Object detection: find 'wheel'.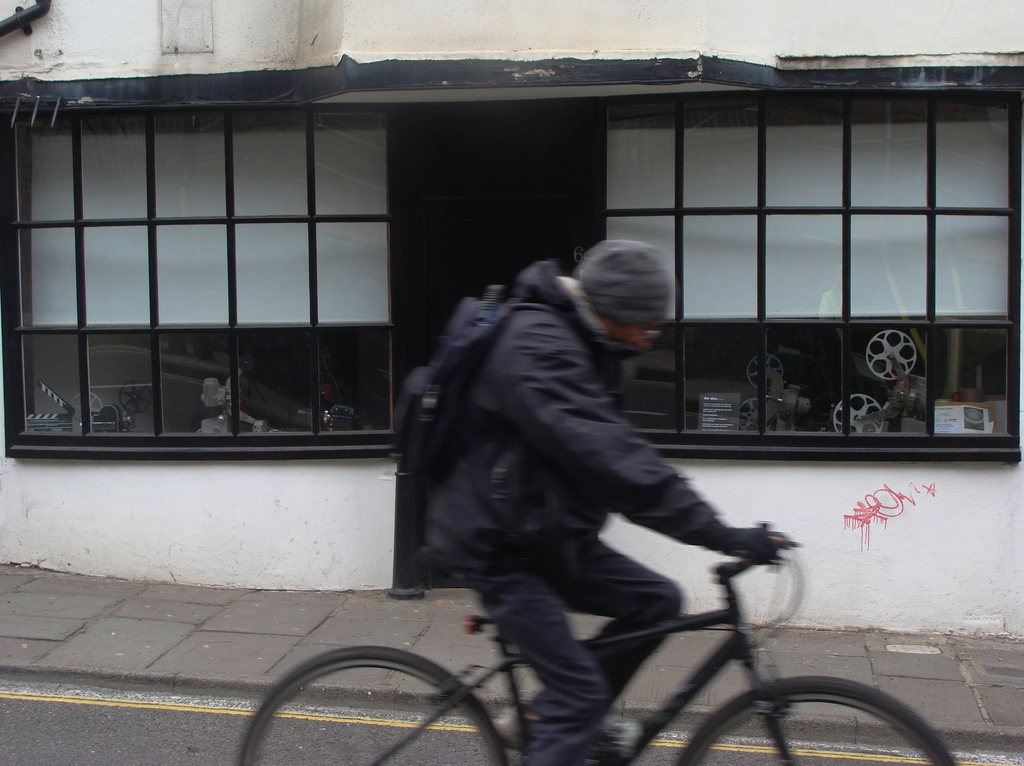
bbox=(682, 646, 922, 759).
